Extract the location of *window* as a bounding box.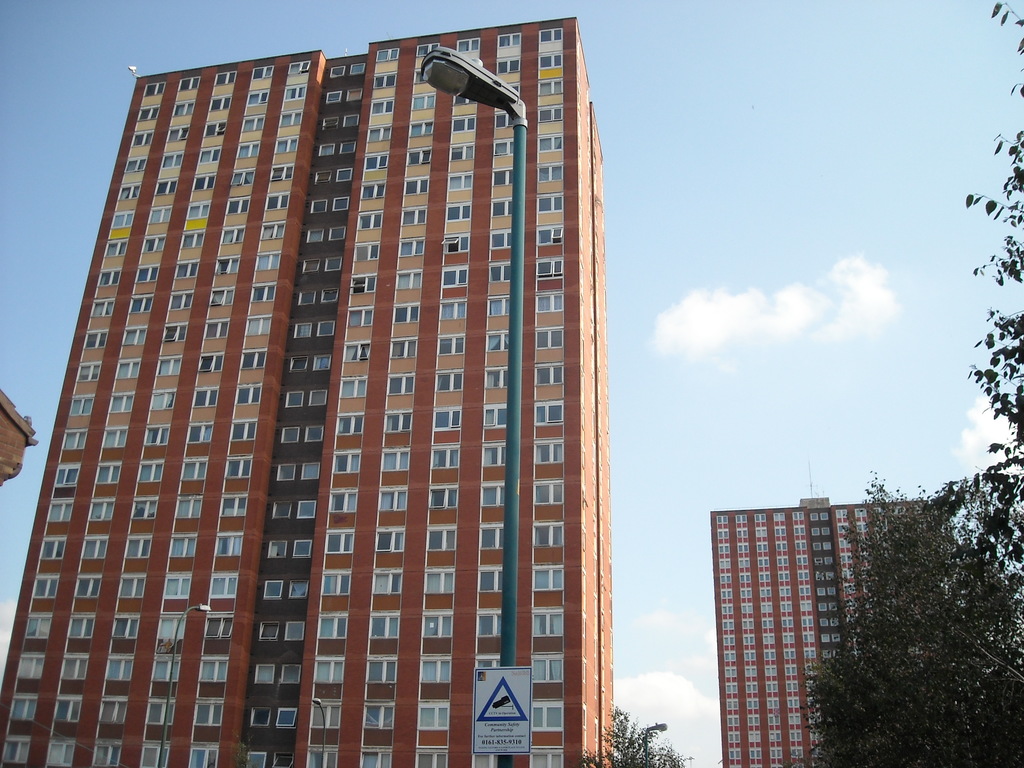
[x1=530, y1=606, x2=566, y2=637].
